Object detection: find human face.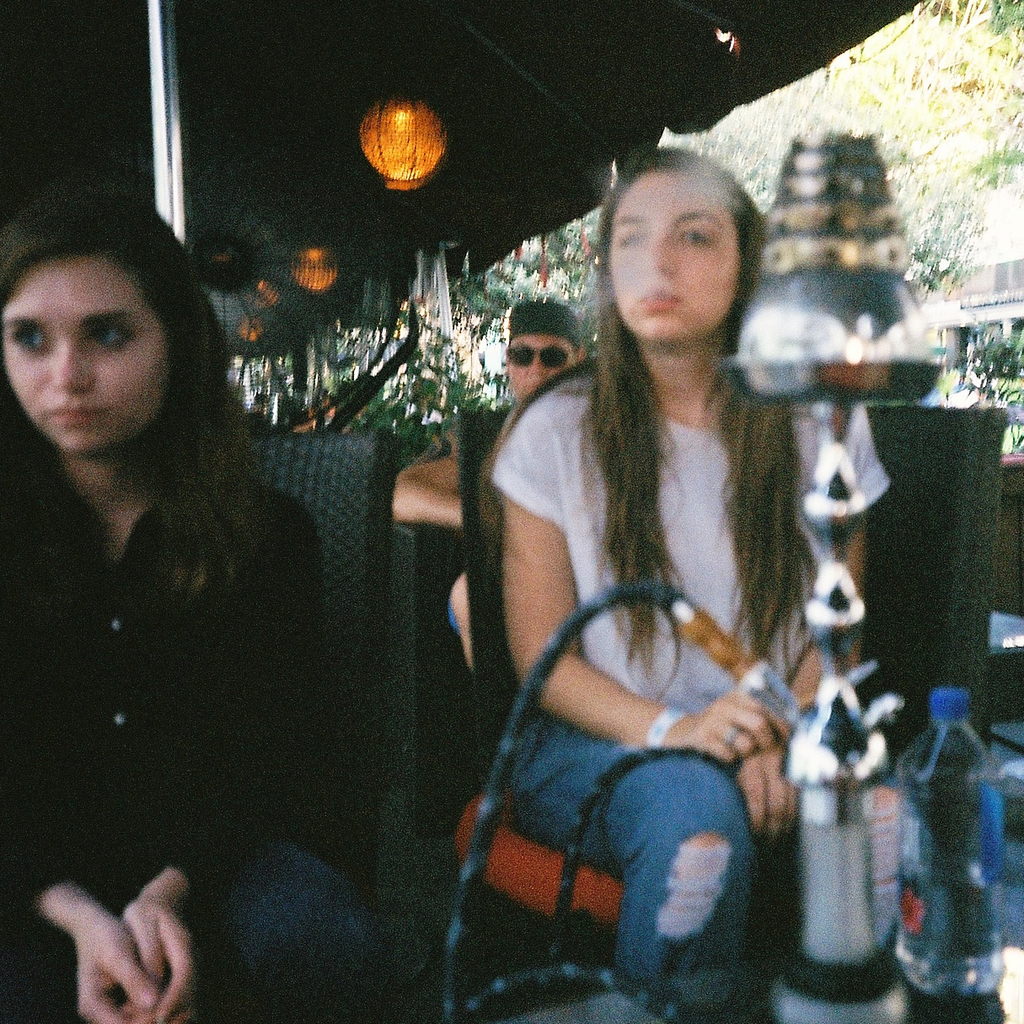
left=0, top=251, right=171, bottom=458.
